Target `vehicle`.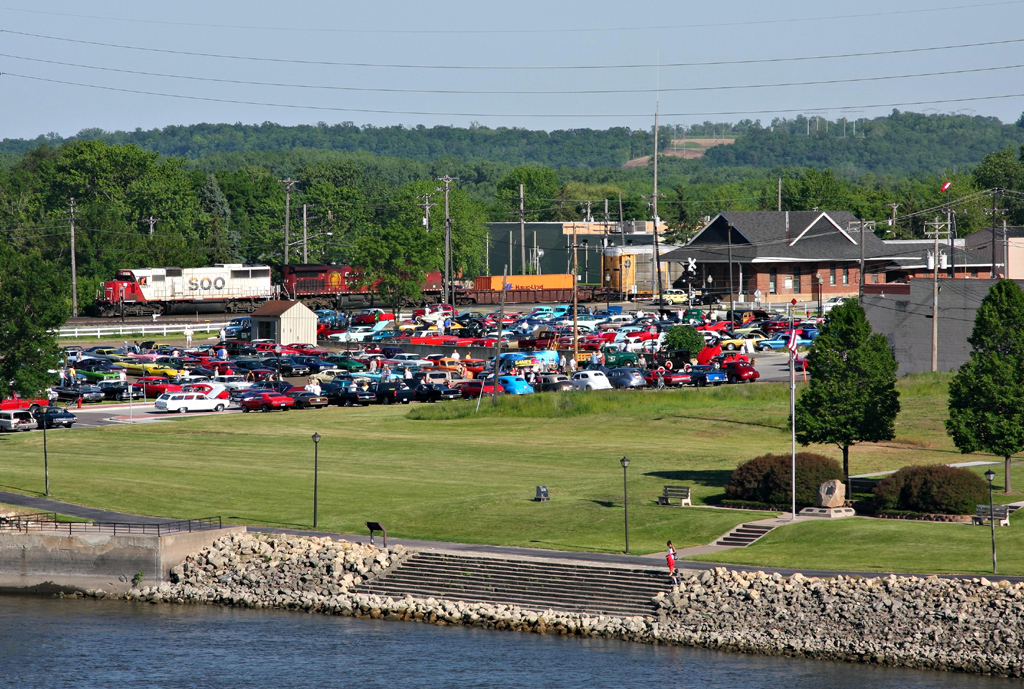
Target region: bbox=[475, 273, 576, 293].
